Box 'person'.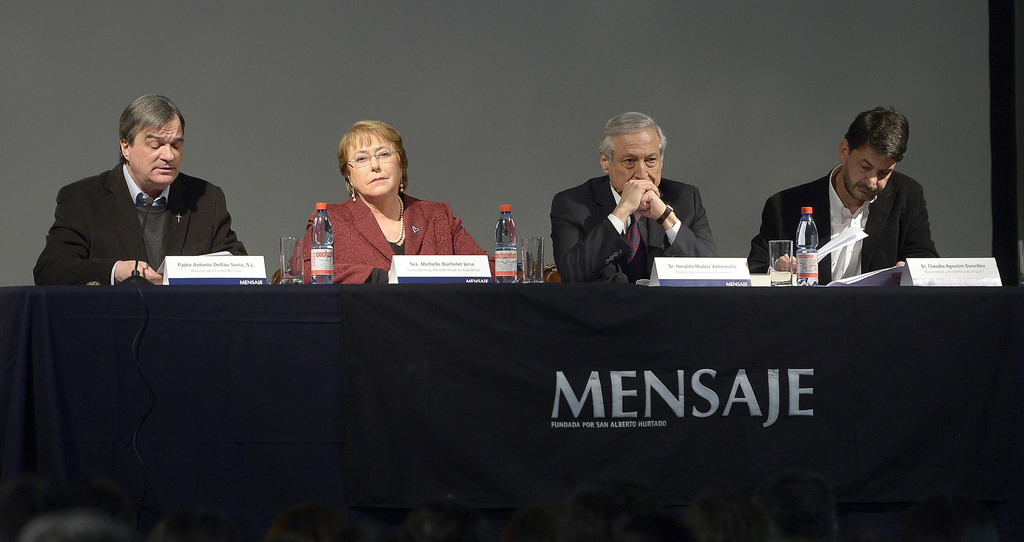
pyautogui.locateOnScreen(732, 103, 947, 302).
